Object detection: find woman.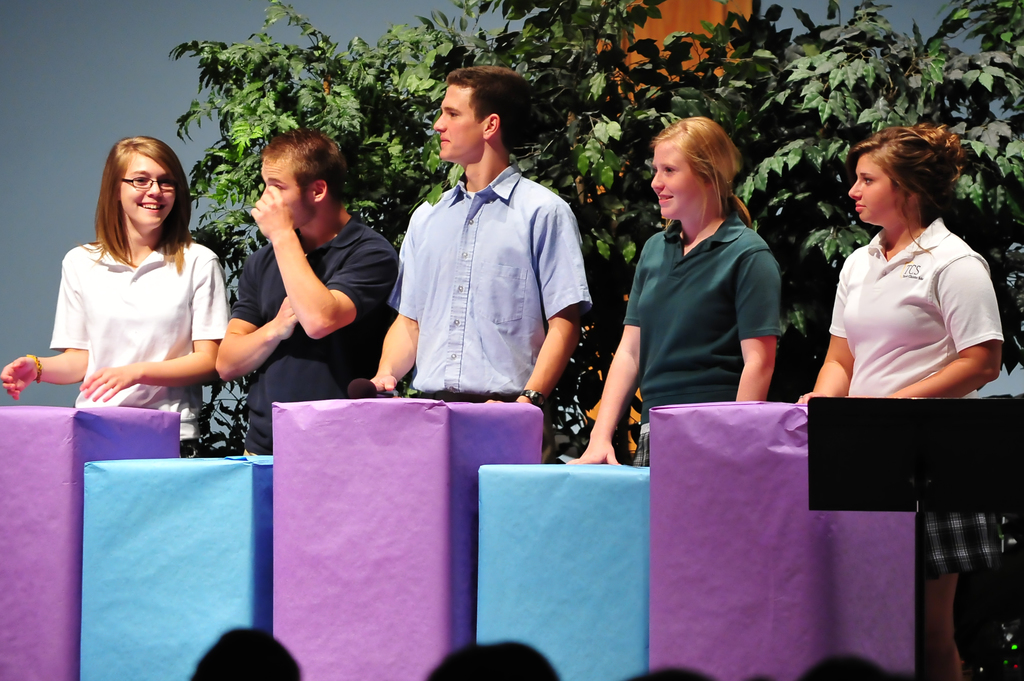
606:121:802:451.
